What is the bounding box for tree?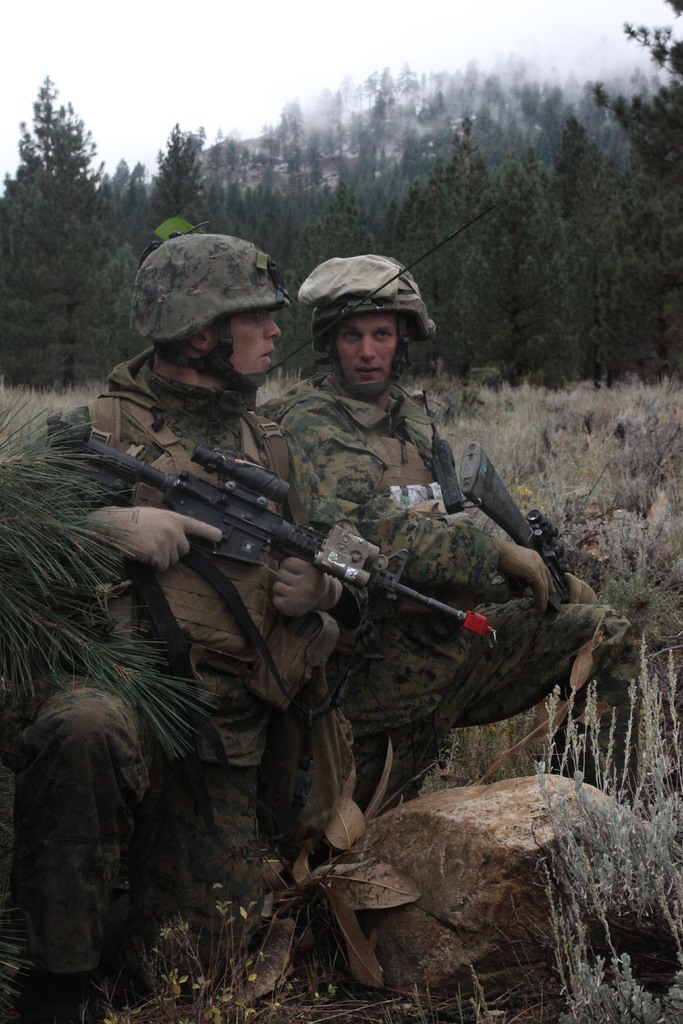
575 13 682 206.
